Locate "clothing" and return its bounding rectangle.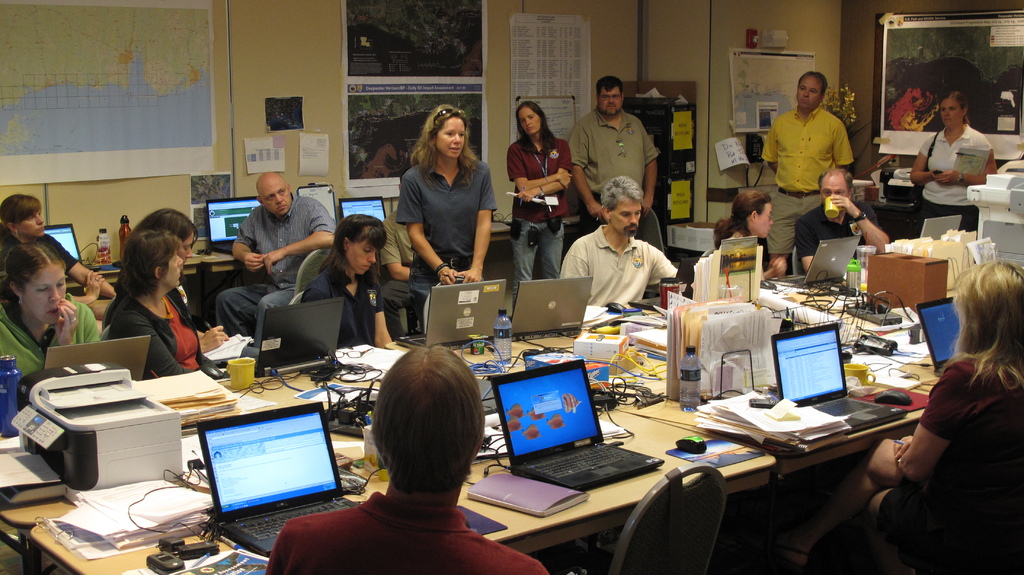
211/193/335/350.
